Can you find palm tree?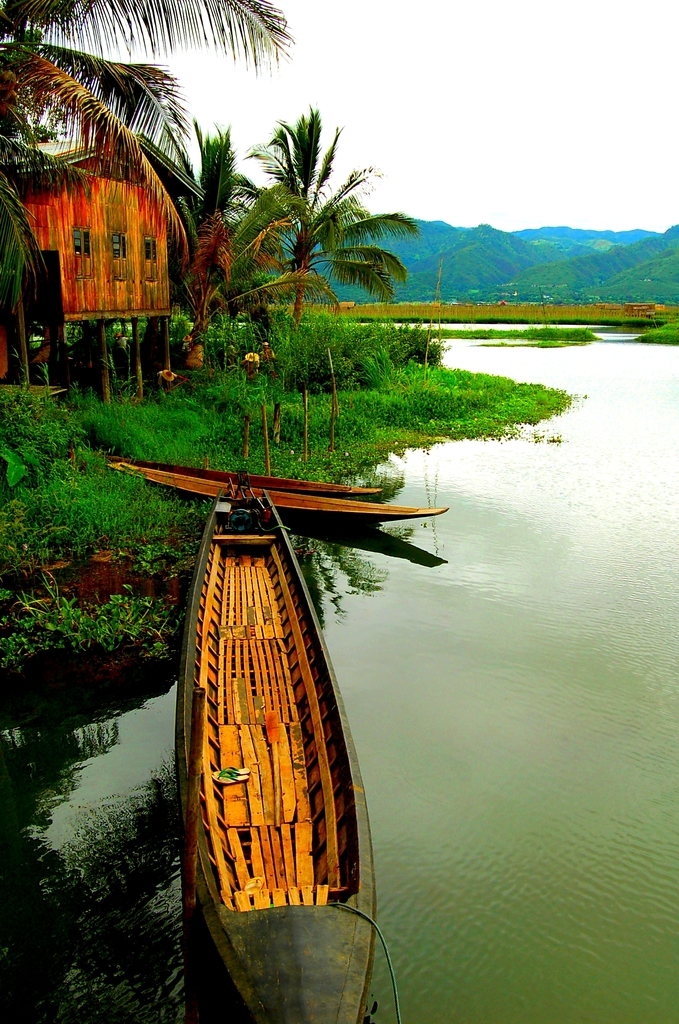
Yes, bounding box: box(155, 114, 339, 376).
